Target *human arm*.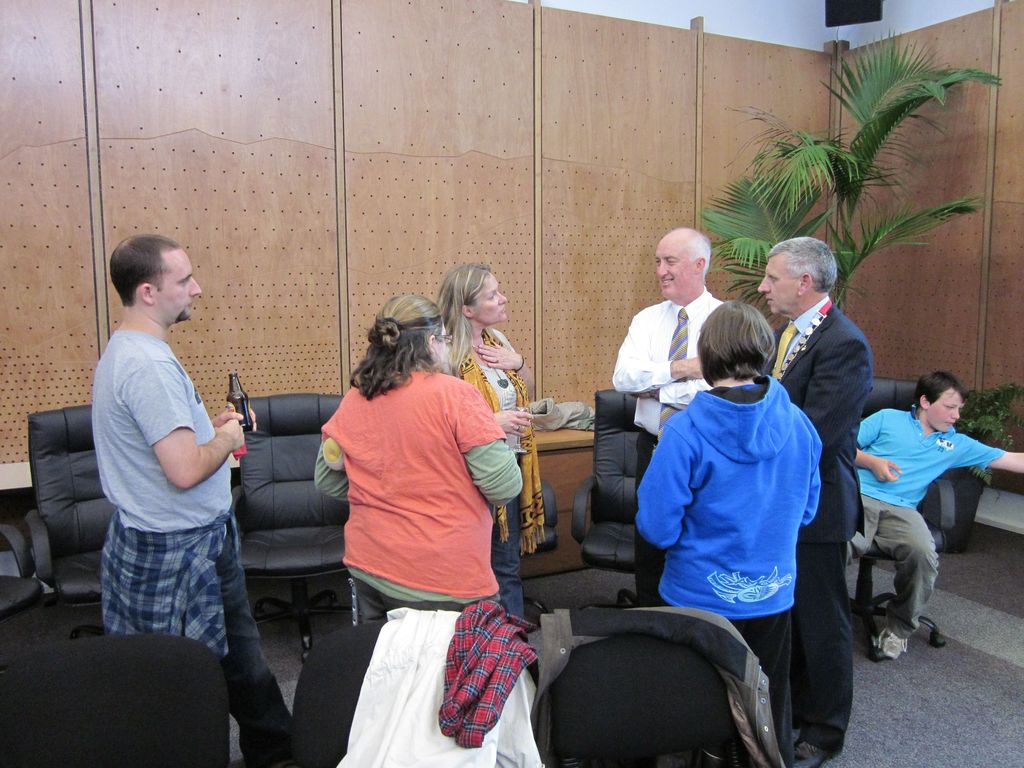
Target region: Rect(854, 406, 903, 484).
